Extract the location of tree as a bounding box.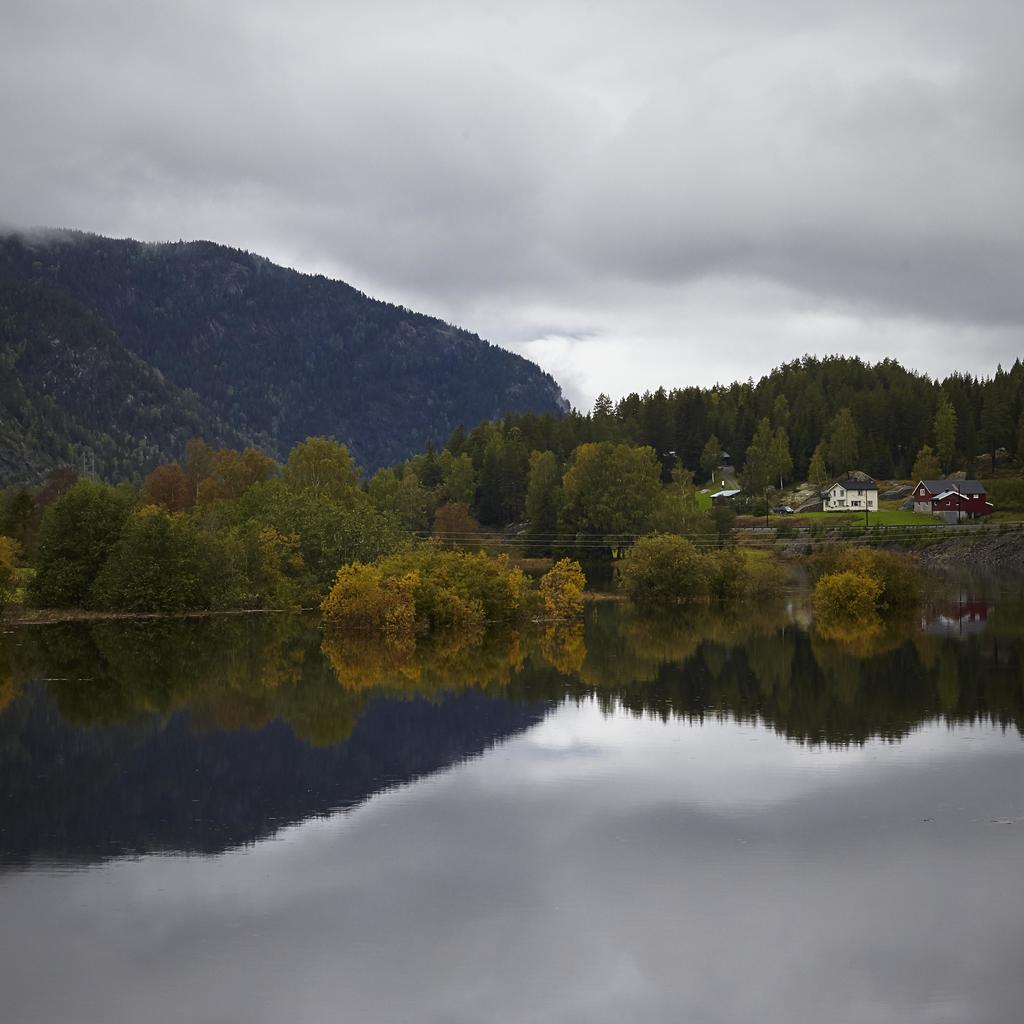
left=832, top=542, right=911, bottom=584.
